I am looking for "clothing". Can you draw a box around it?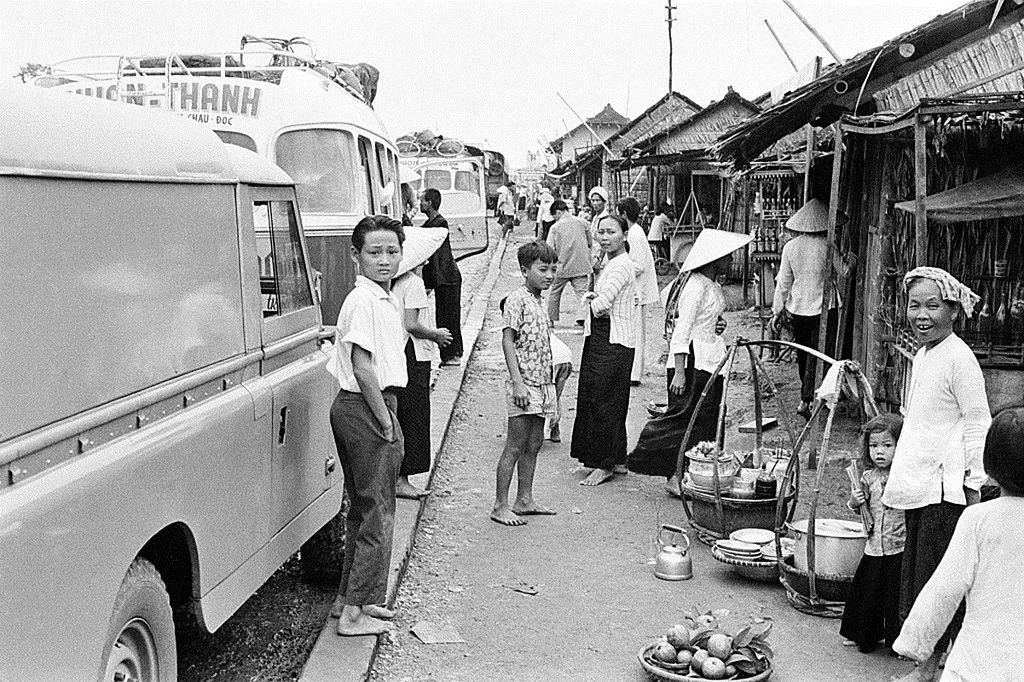
Sure, the bounding box is {"left": 327, "top": 271, "right": 406, "bottom": 604}.
